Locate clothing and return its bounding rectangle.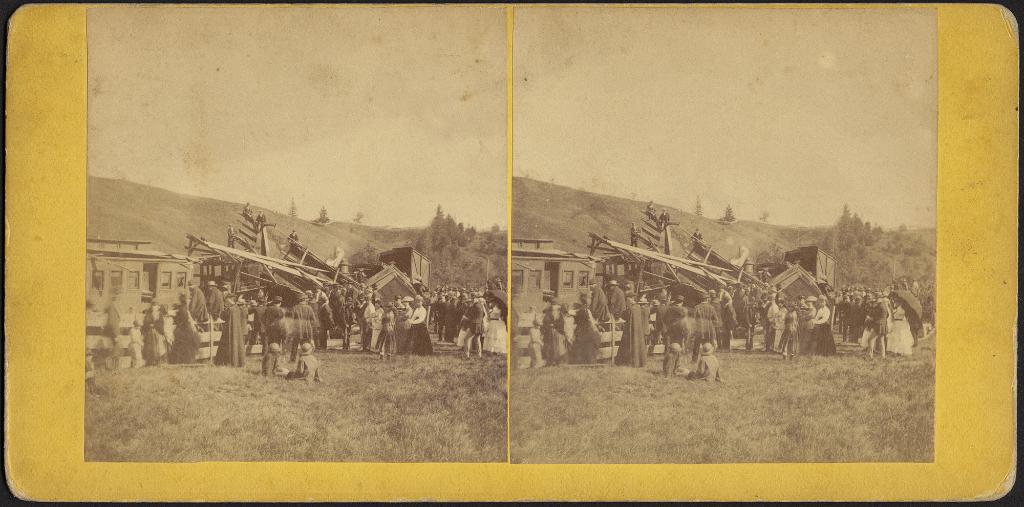
{"x1": 341, "y1": 299, "x2": 356, "y2": 341}.
